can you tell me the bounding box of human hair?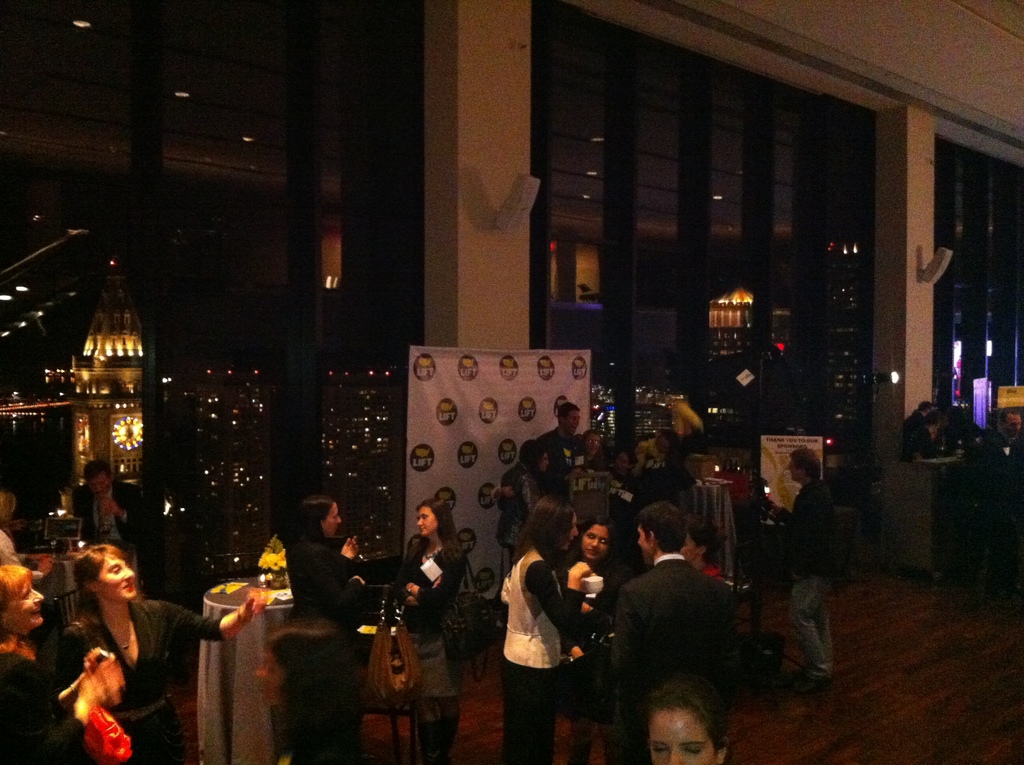
631/668/744/744.
